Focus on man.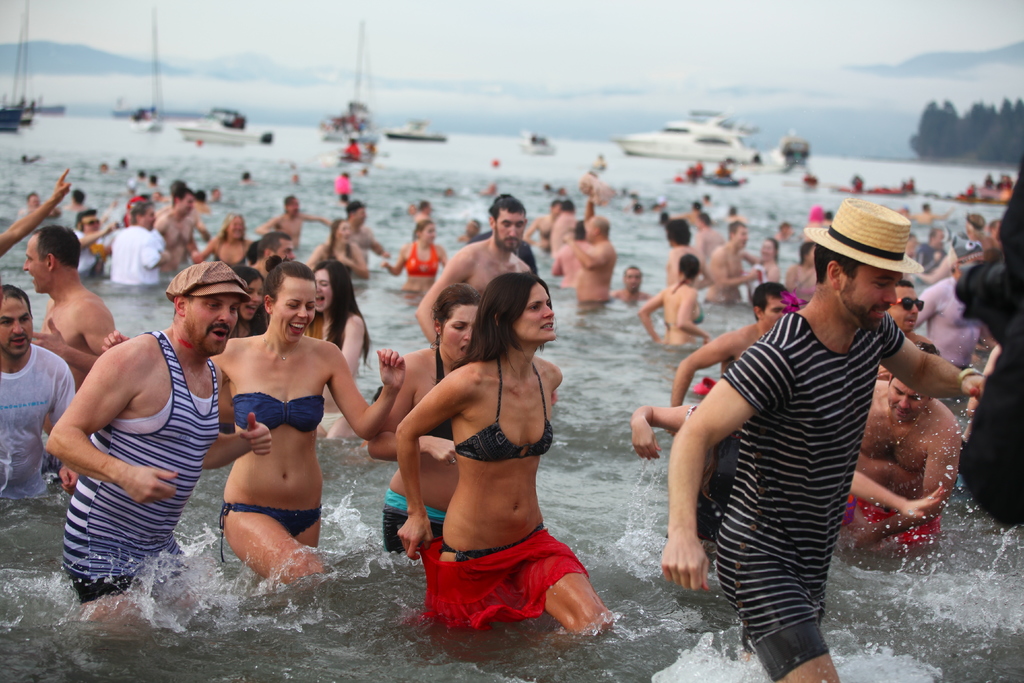
Focused at box(700, 215, 745, 309).
